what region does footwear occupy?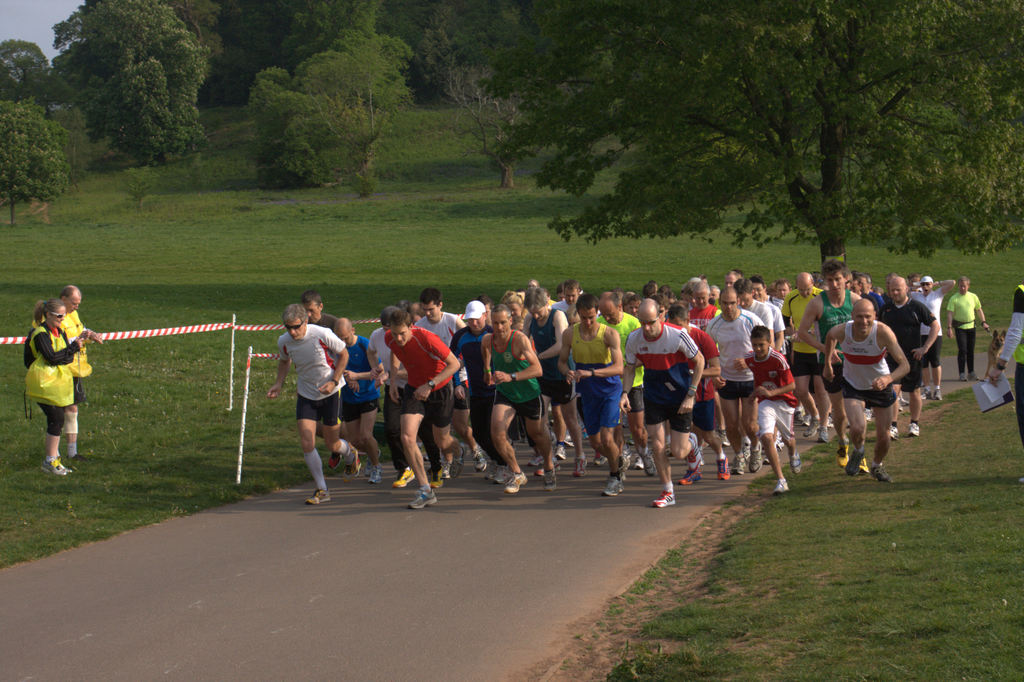
pyautogui.locateOnScreen(635, 452, 646, 469).
